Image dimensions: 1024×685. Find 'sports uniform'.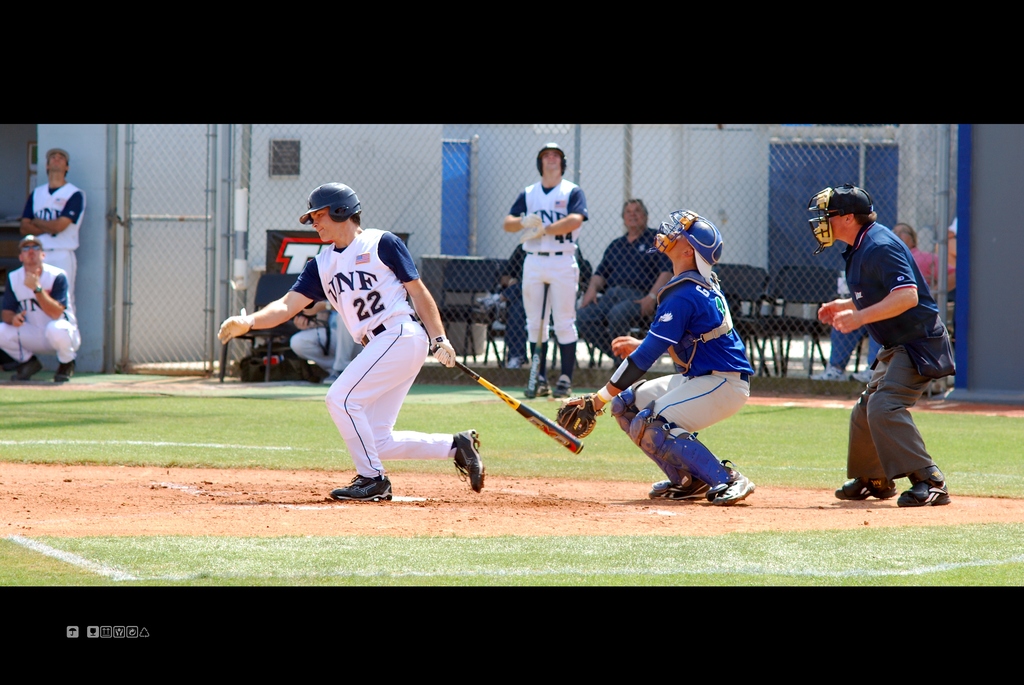
511 146 586 400.
